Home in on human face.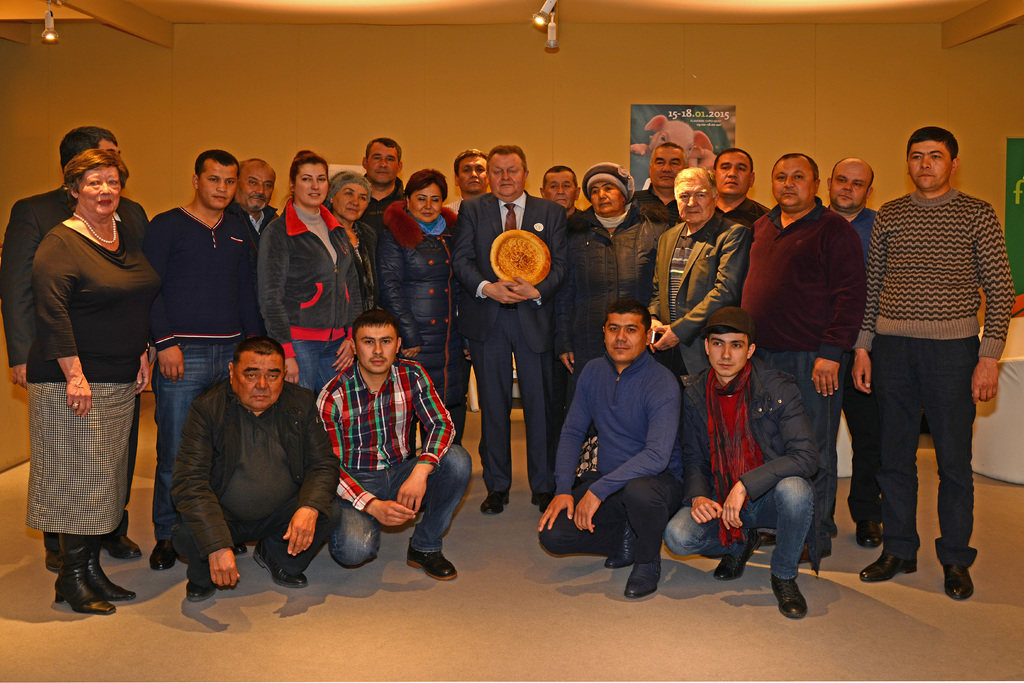
Homed in at (356, 325, 399, 372).
